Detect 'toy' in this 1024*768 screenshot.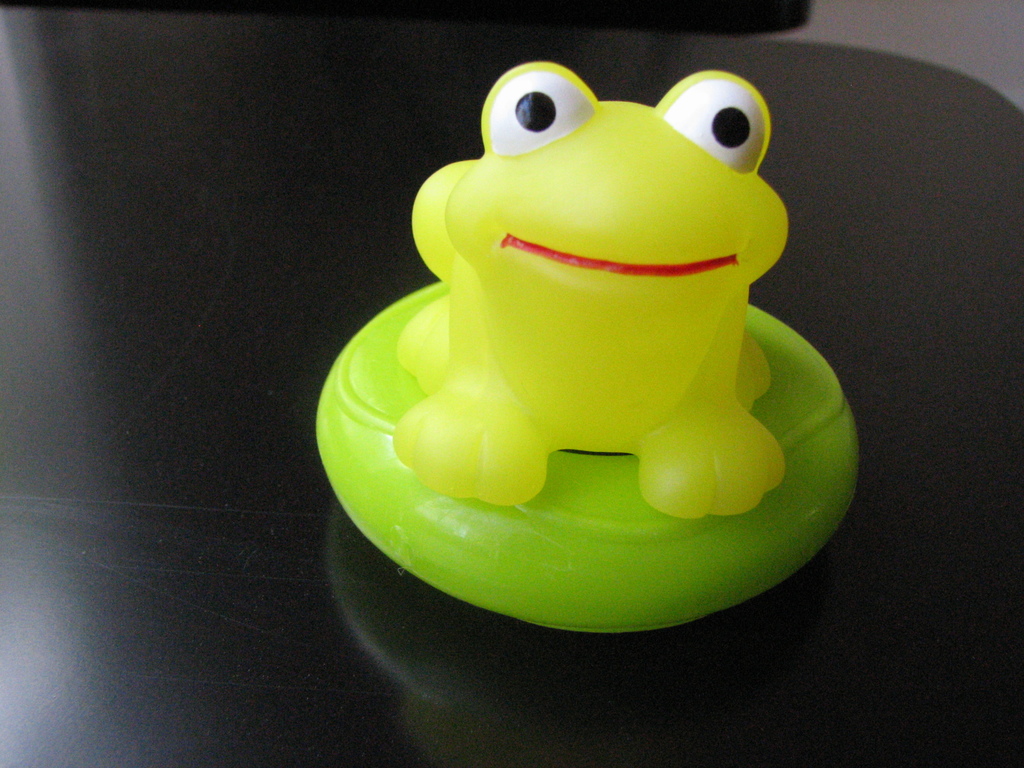
Detection: x1=312 y1=284 x2=864 y2=633.
